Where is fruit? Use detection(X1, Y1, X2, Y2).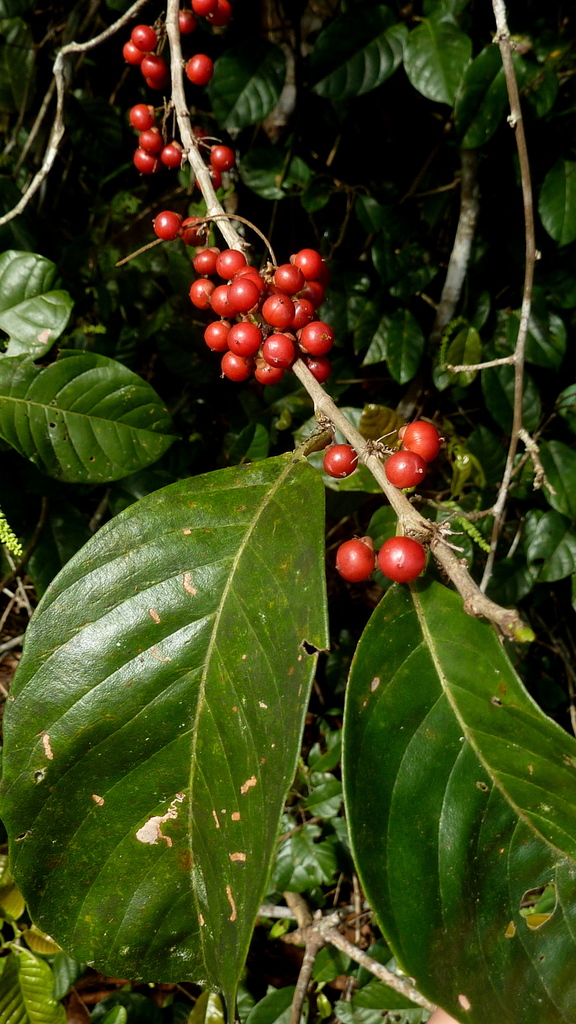
detection(206, 168, 225, 188).
